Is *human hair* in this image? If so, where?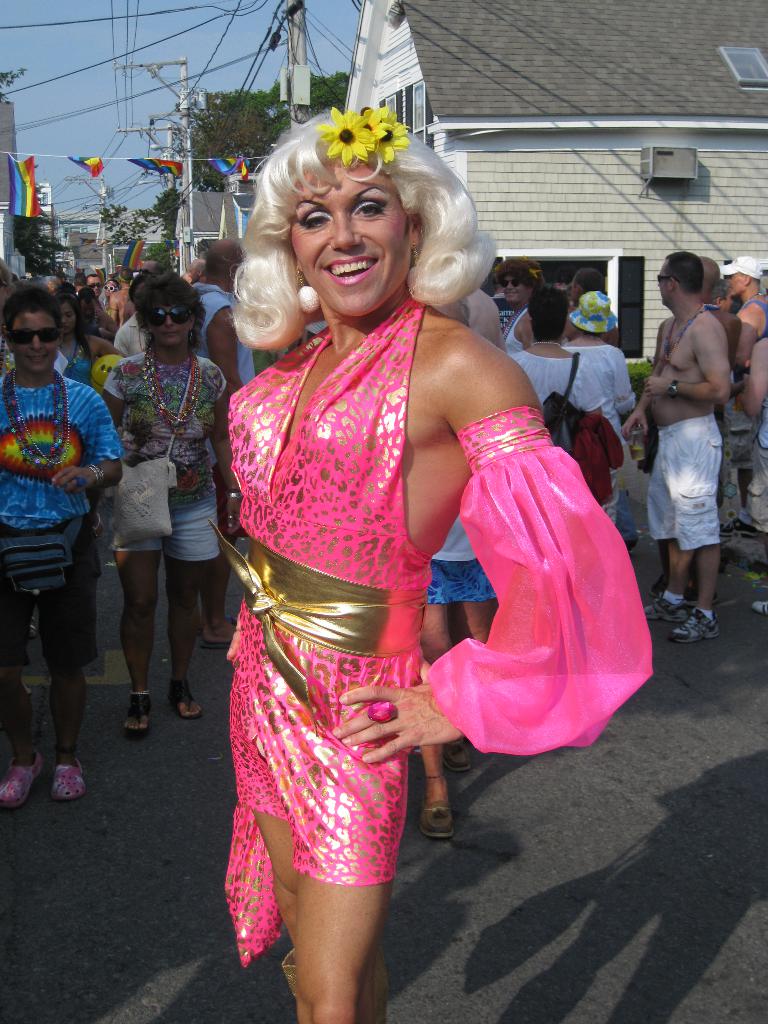
Yes, at [667,251,708,298].
